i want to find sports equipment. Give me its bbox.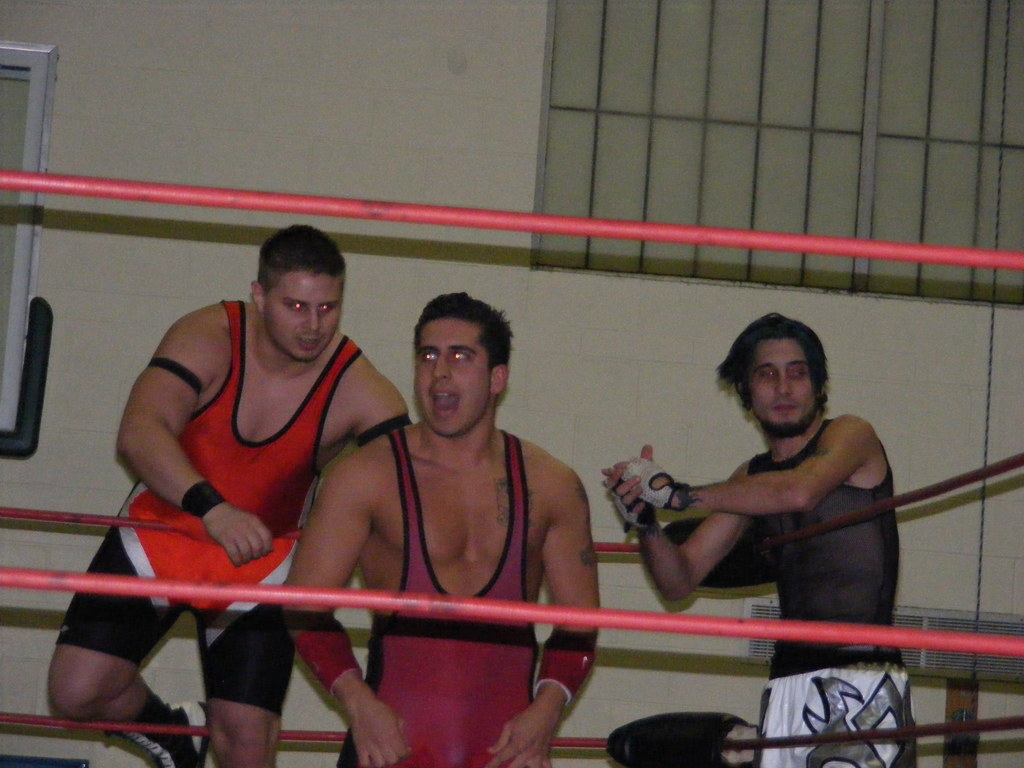
[x1=605, y1=484, x2=660, y2=532].
